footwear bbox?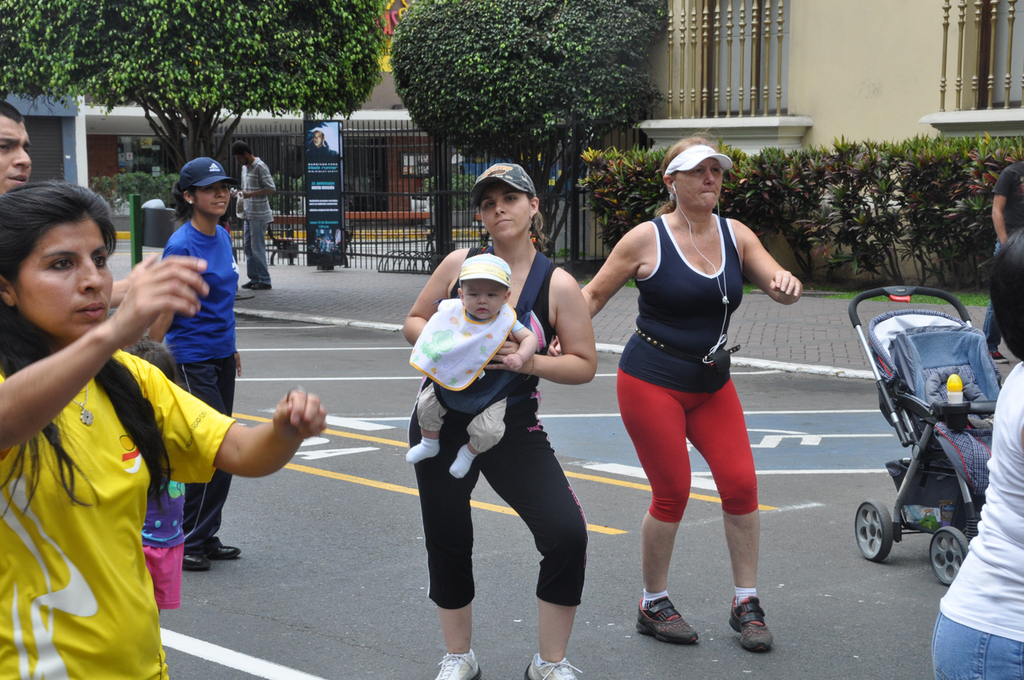
Rect(203, 542, 242, 558)
